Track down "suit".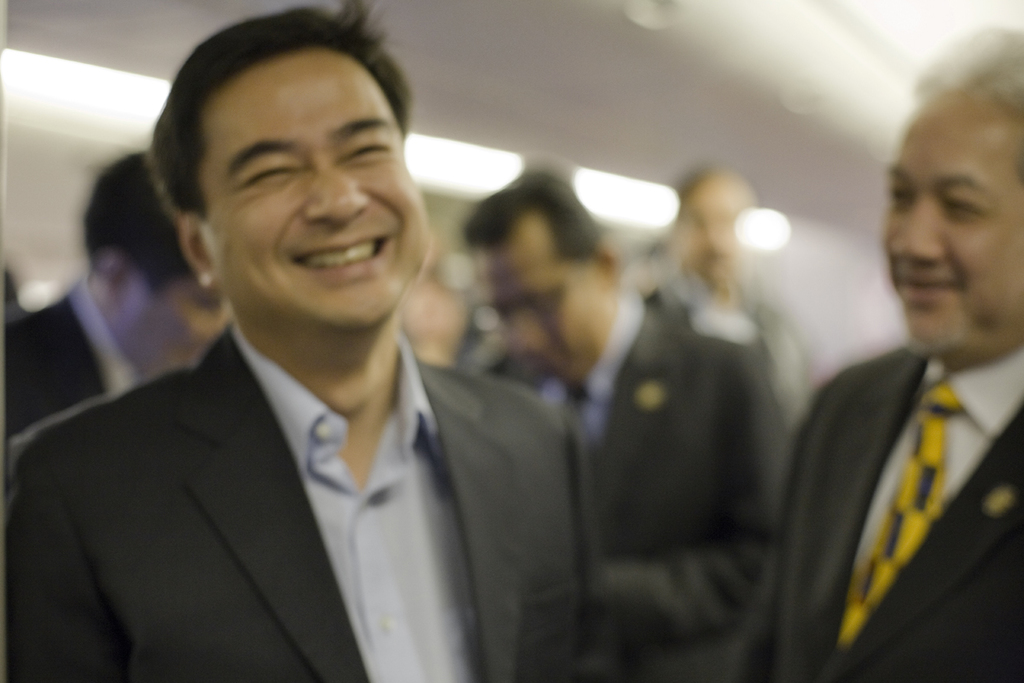
Tracked to (537, 280, 801, 682).
